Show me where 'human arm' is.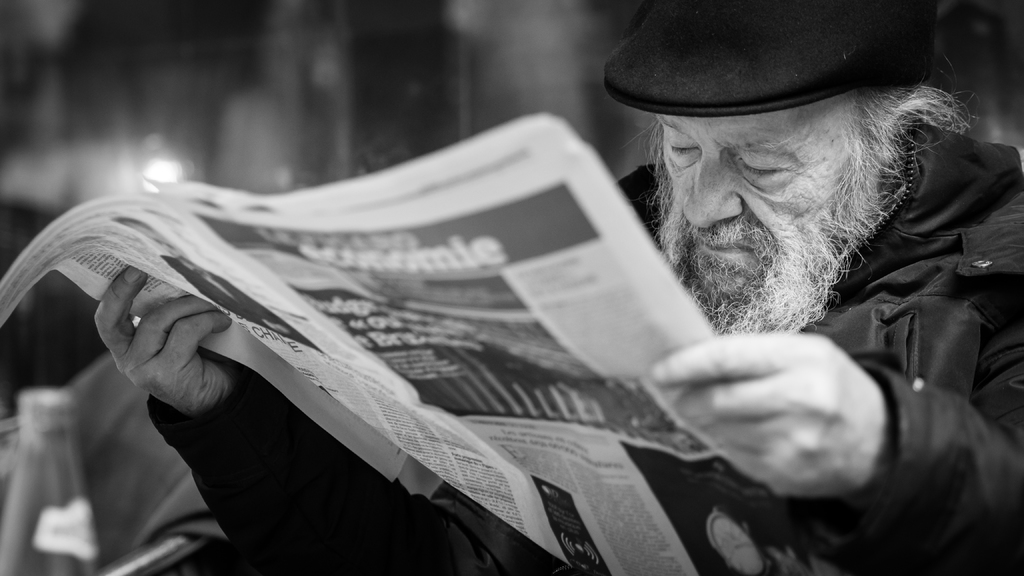
'human arm' is at select_region(623, 214, 1013, 556).
